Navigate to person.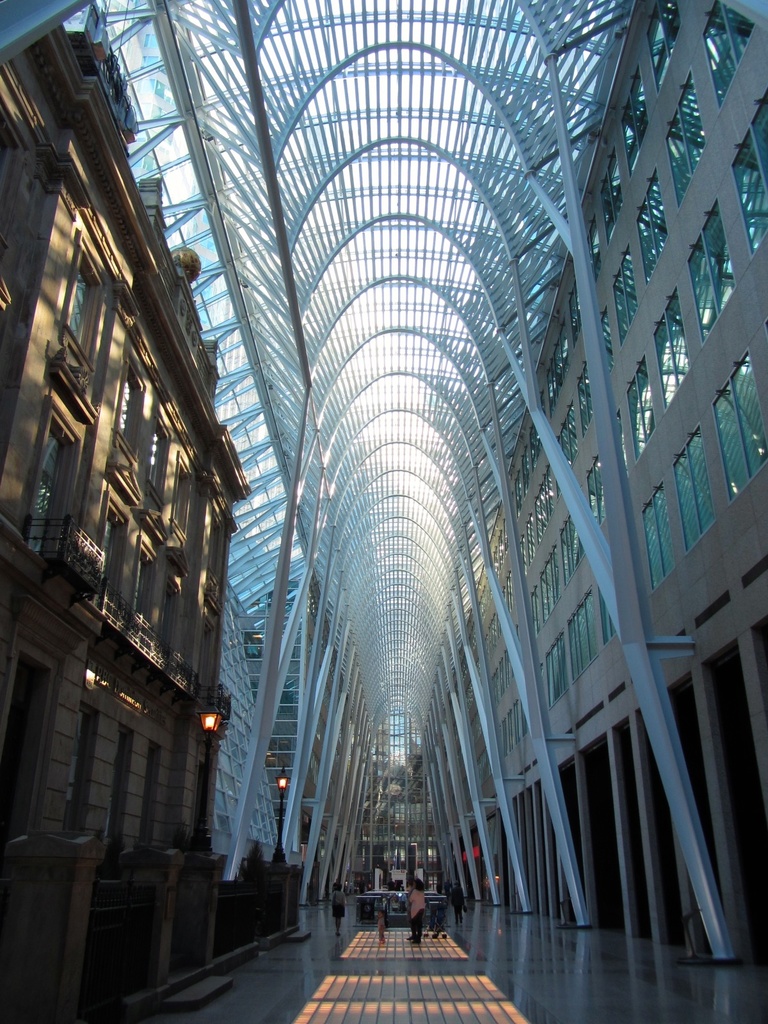
Navigation target: (451, 869, 466, 923).
